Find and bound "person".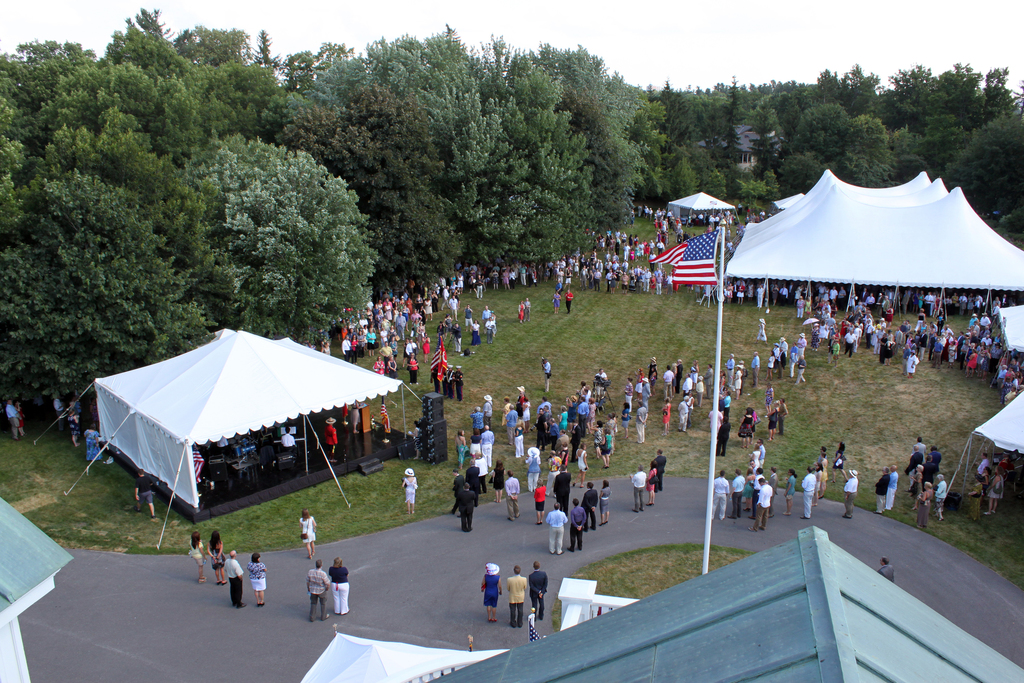
Bound: l=3, t=398, r=24, b=436.
